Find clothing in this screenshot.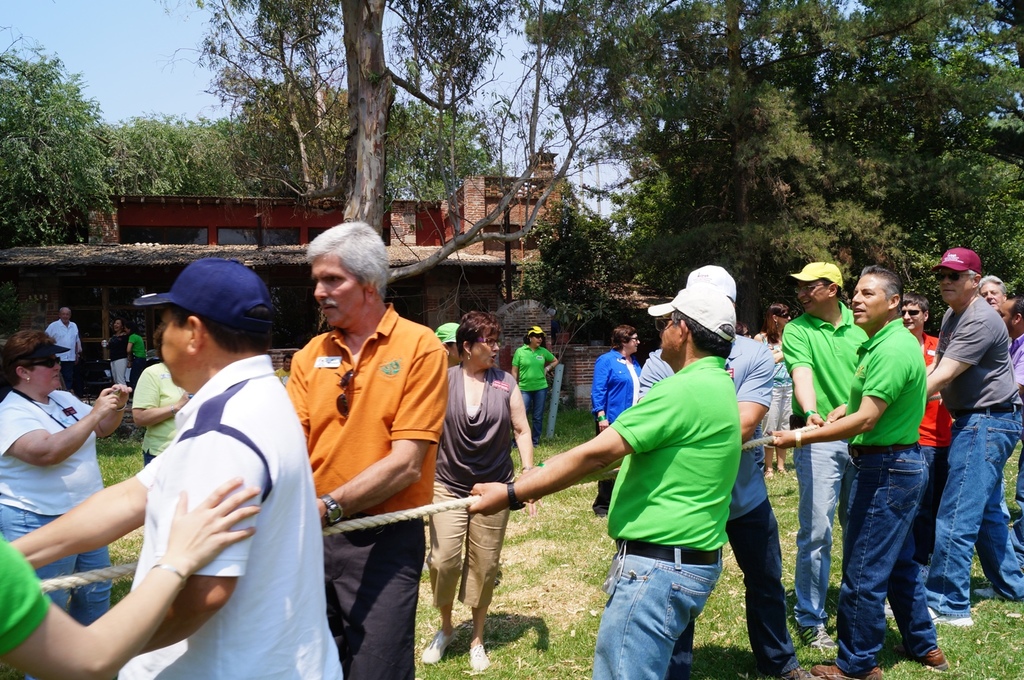
The bounding box for clothing is crop(933, 285, 1023, 612).
